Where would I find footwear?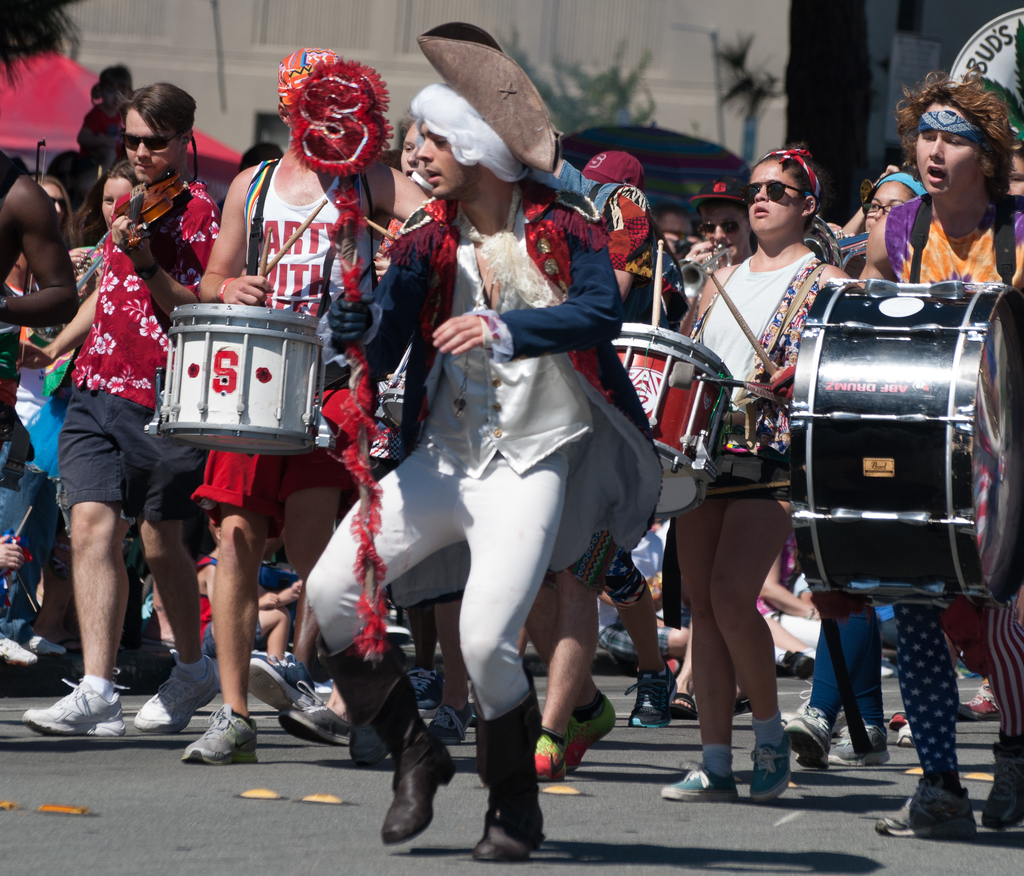
At 667:686:697:718.
